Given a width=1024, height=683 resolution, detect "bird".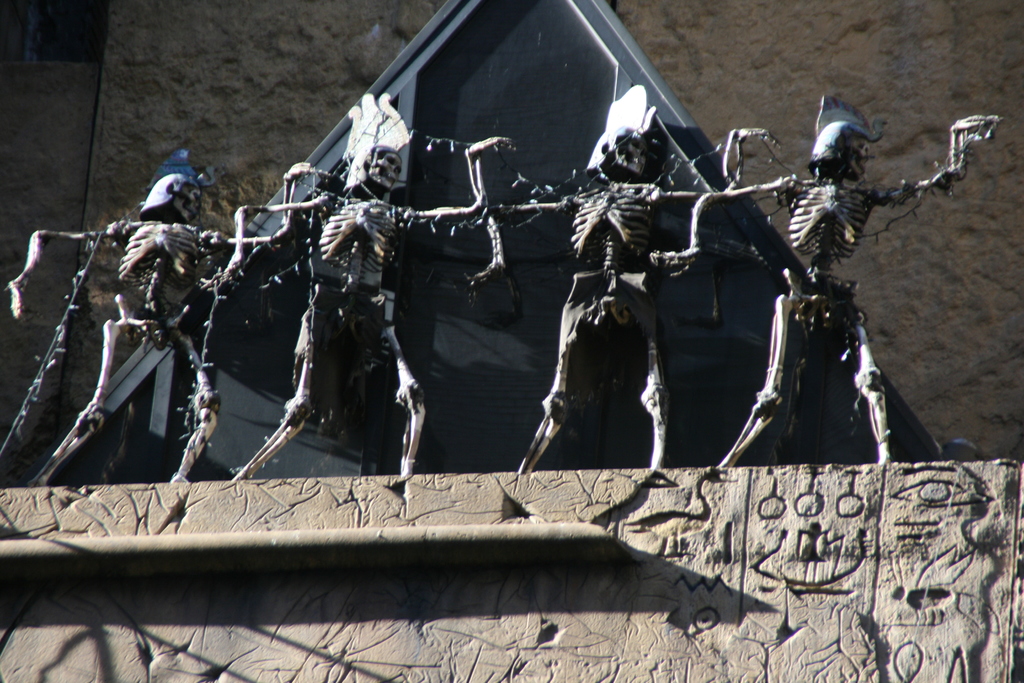
584,81,664,162.
